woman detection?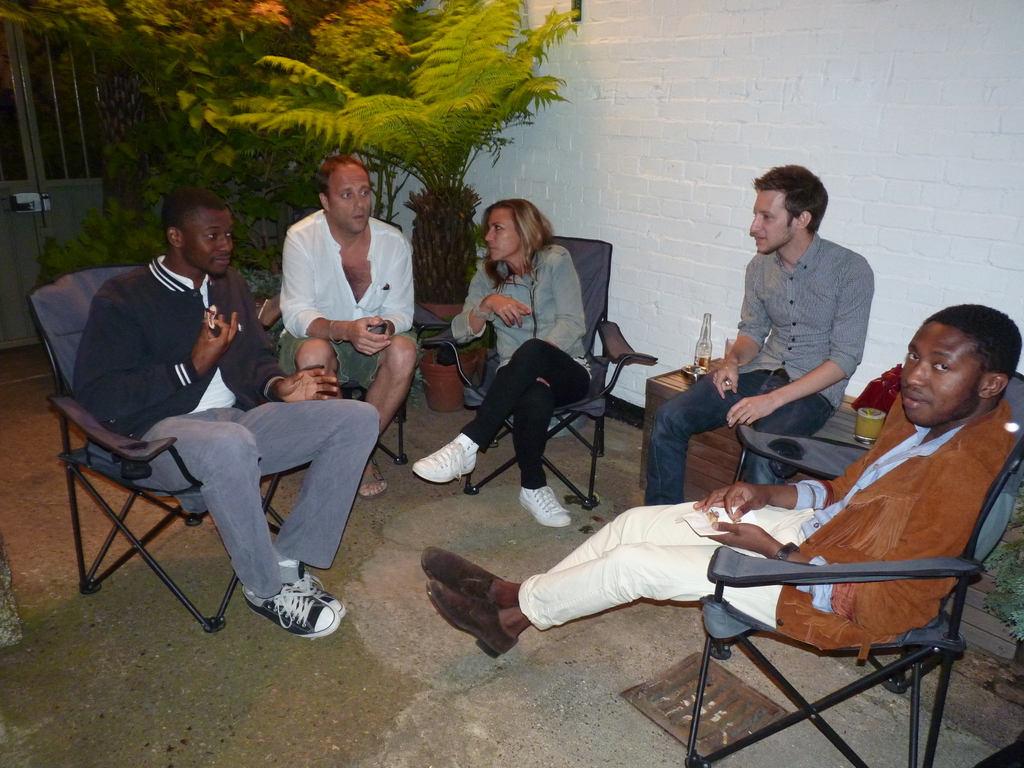
{"x1": 442, "y1": 179, "x2": 615, "y2": 550}
